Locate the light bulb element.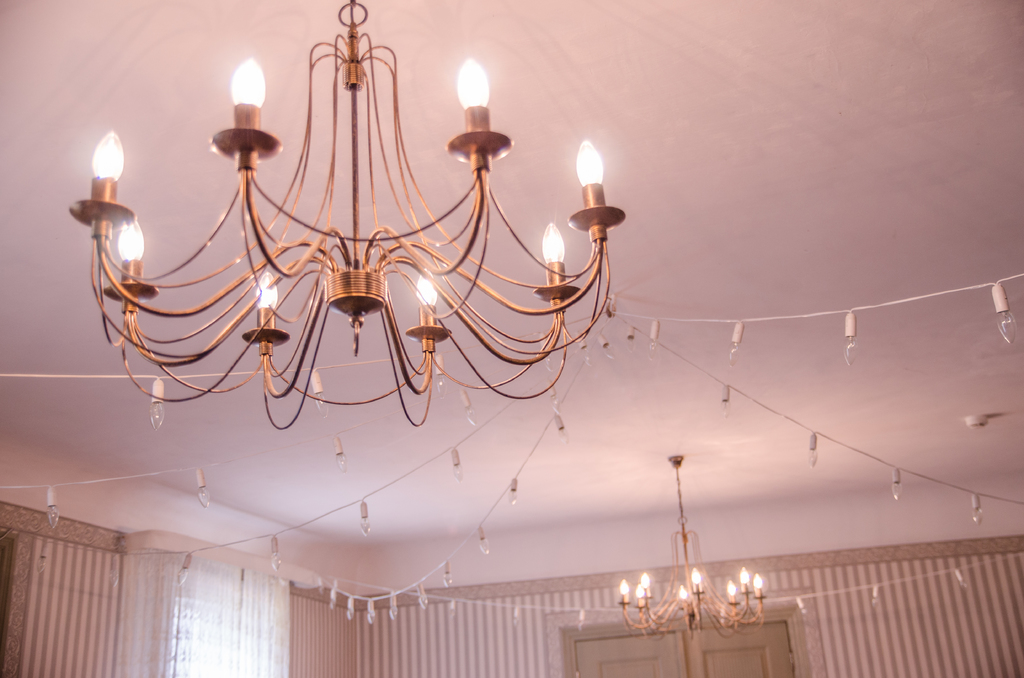
Element bbox: locate(579, 339, 593, 366).
